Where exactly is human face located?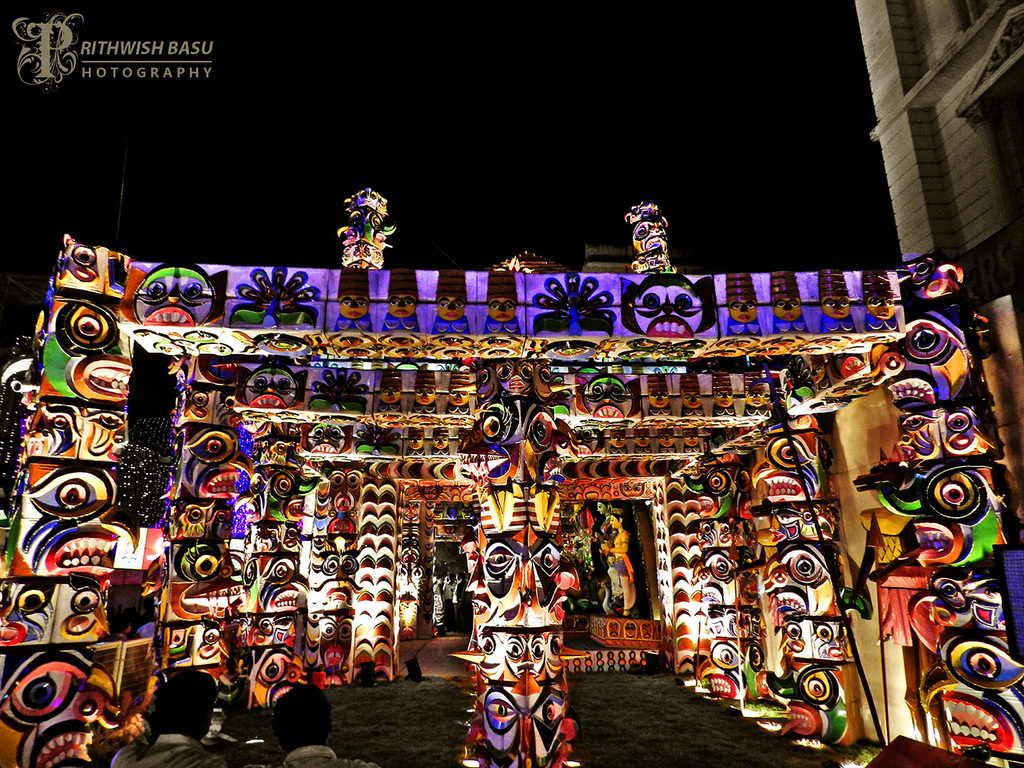
Its bounding box is Rect(777, 297, 799, 321).
